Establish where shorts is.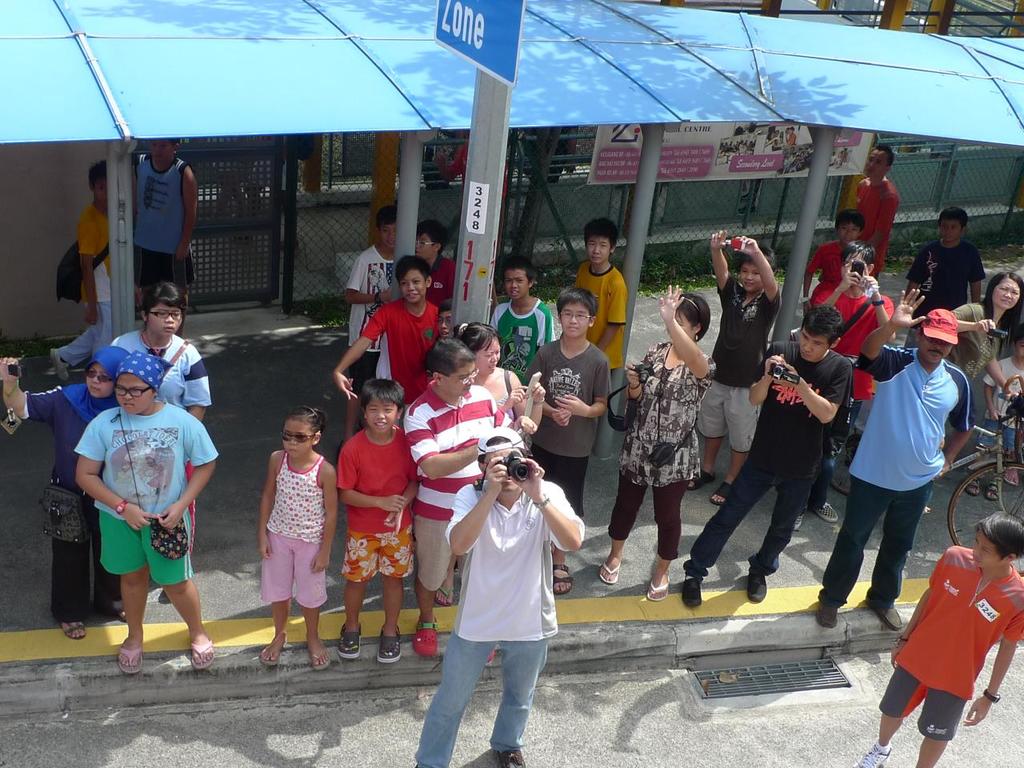
Established at (x1=99, y1=510, x2=194, y2=585).
